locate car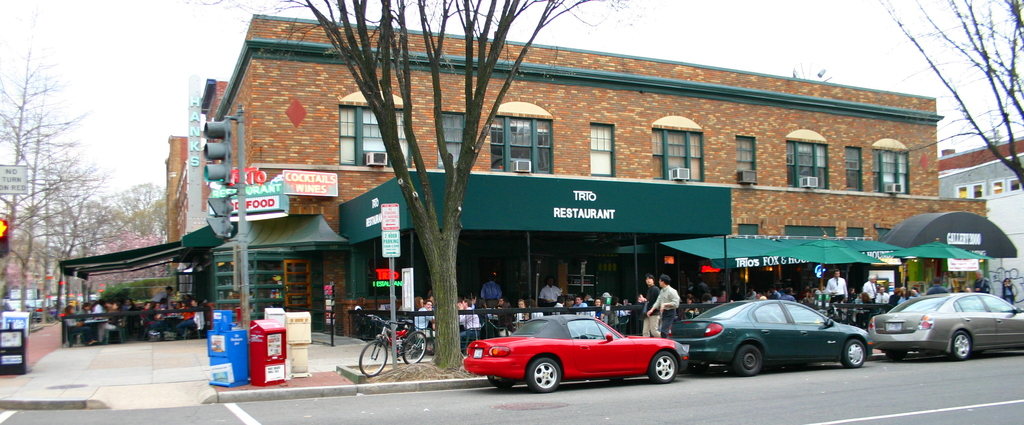
[669,299,874,378]
